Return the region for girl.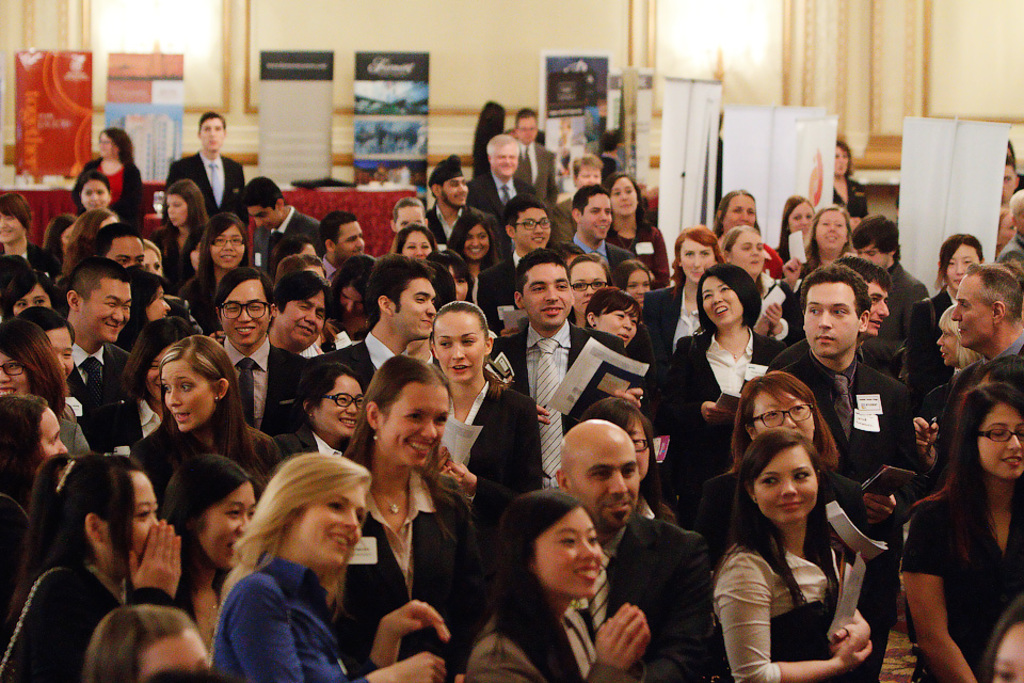
bbox(394, 222, 437, 263).
